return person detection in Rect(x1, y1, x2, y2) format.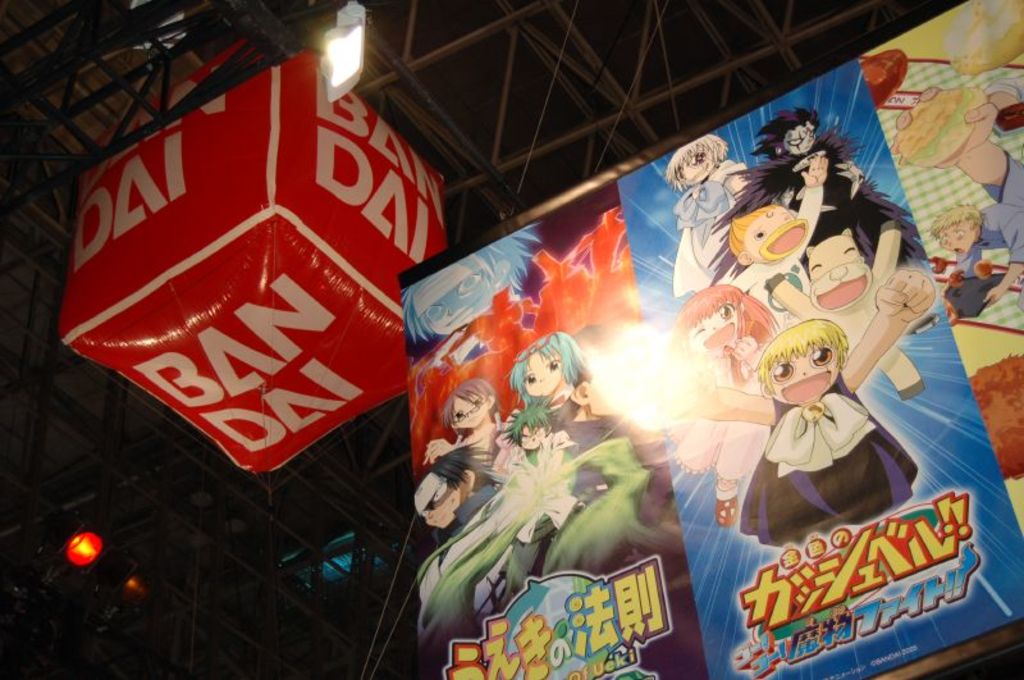
Rect(416, 263, 637, 581).
